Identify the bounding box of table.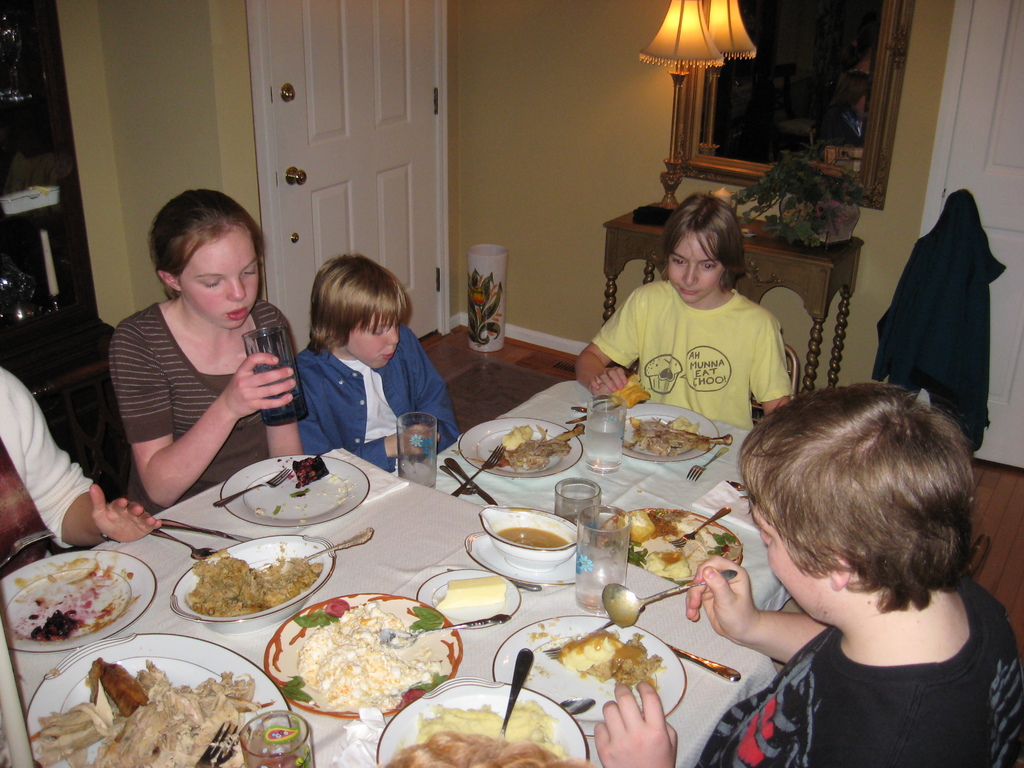
select_region(380, 368, 810, 623).
